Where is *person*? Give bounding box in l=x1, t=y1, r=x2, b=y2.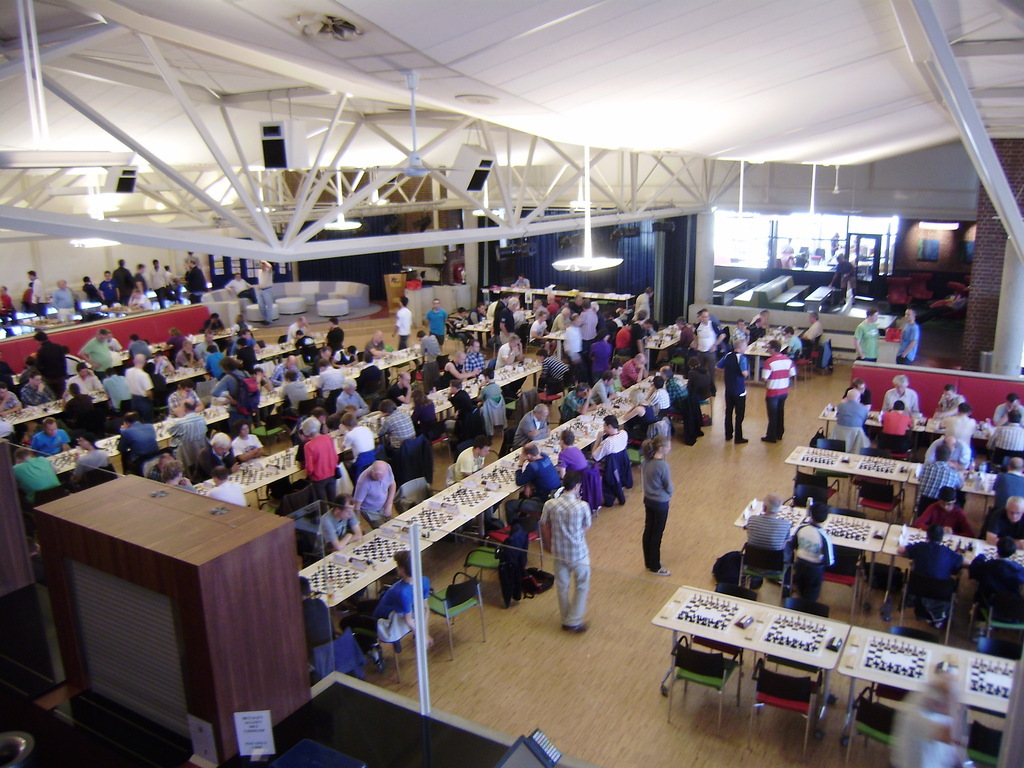
l=663, t=309, r=695, b=355.
